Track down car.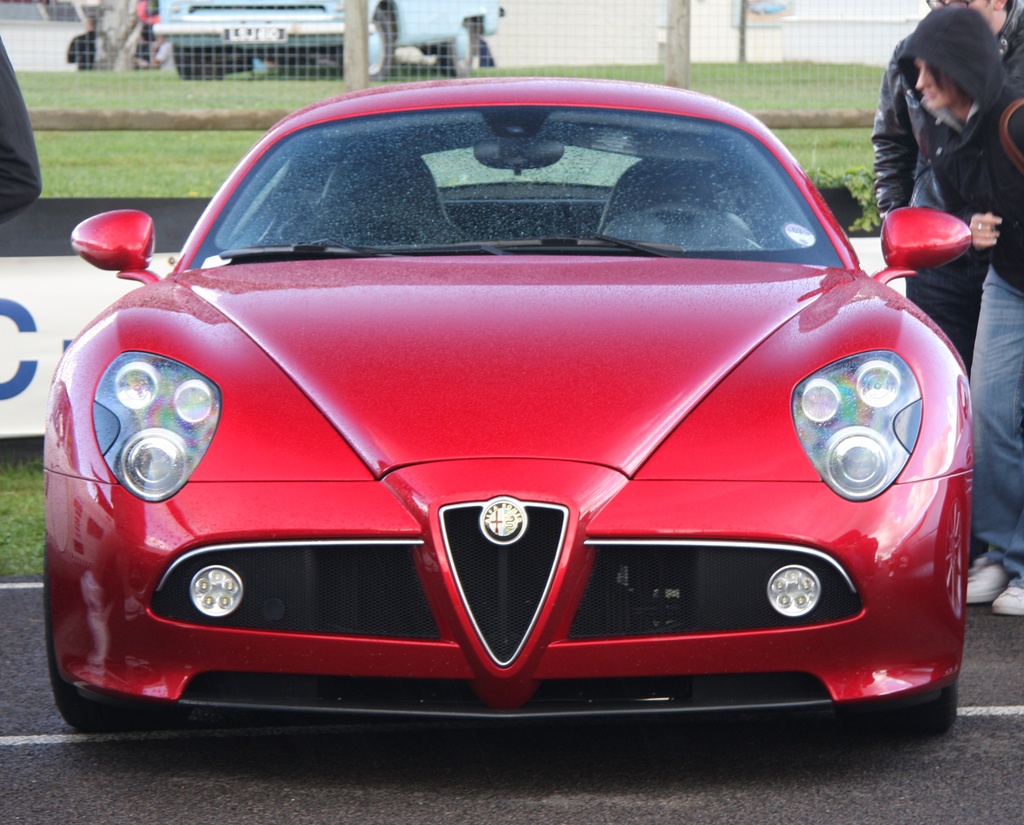
Tracked to x1=152, y1=0, x2=502, y2=78.
